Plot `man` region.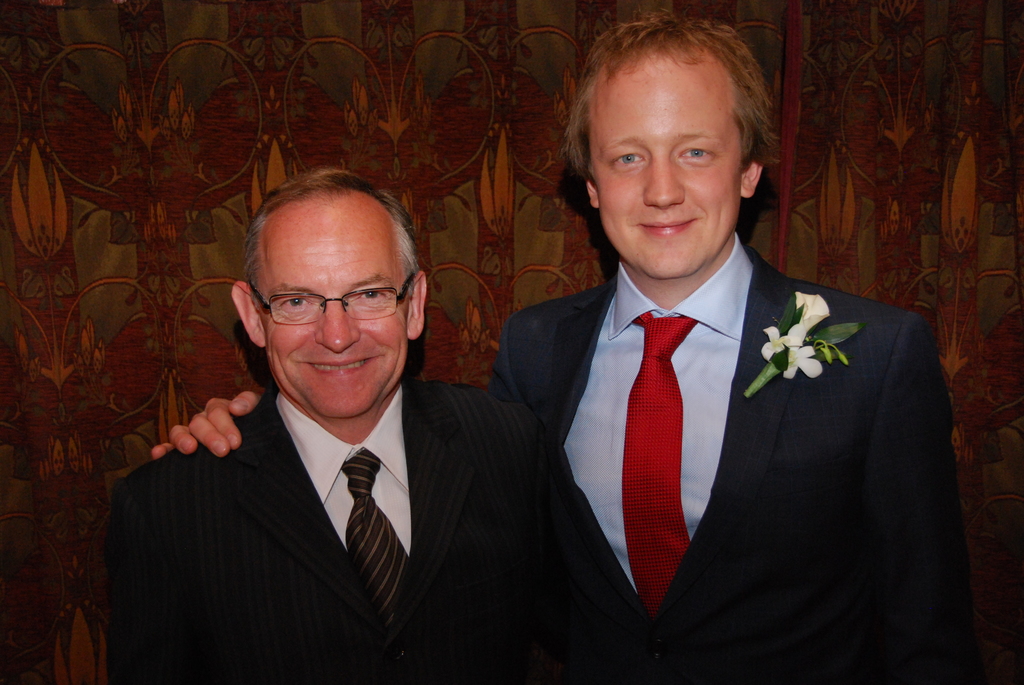
Plotted at Rect(145, 10, 956, 684).
